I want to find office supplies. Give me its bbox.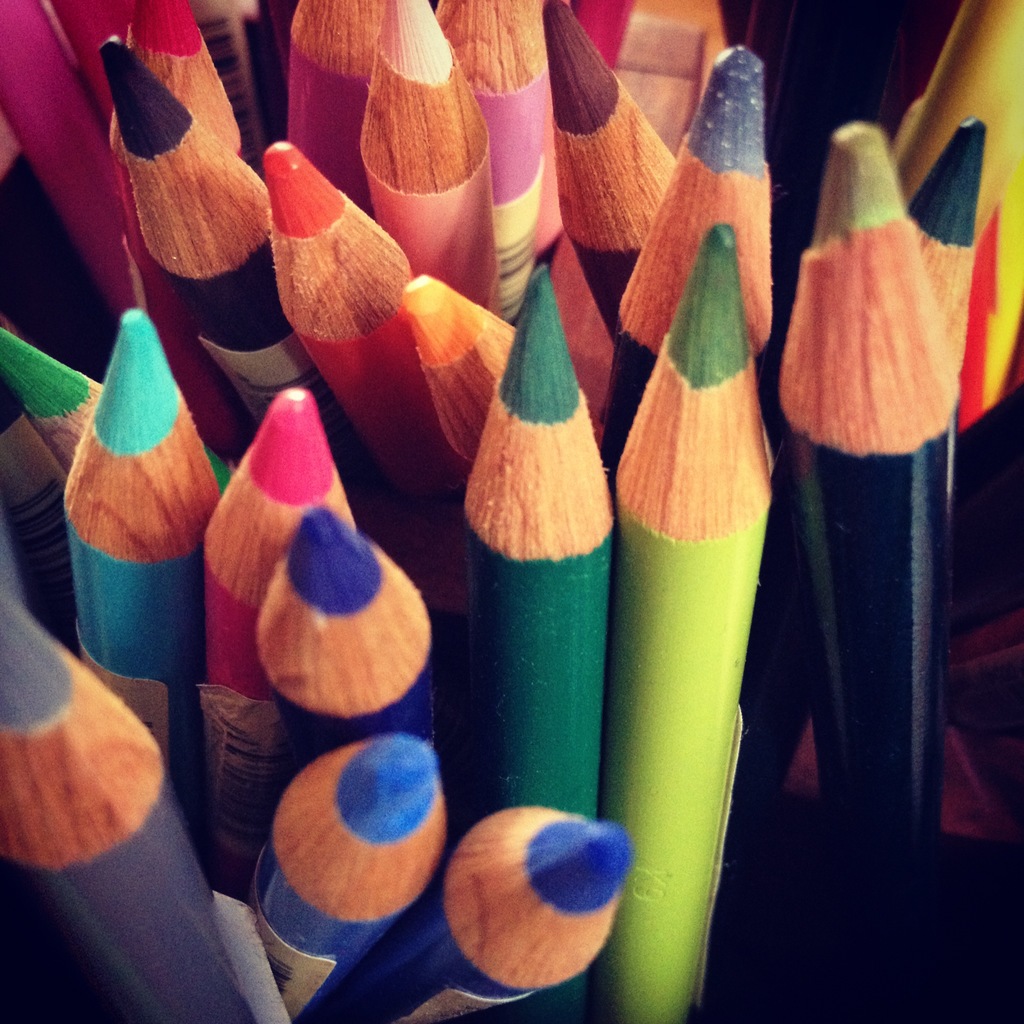
box=[60, 304, 224, 788].
